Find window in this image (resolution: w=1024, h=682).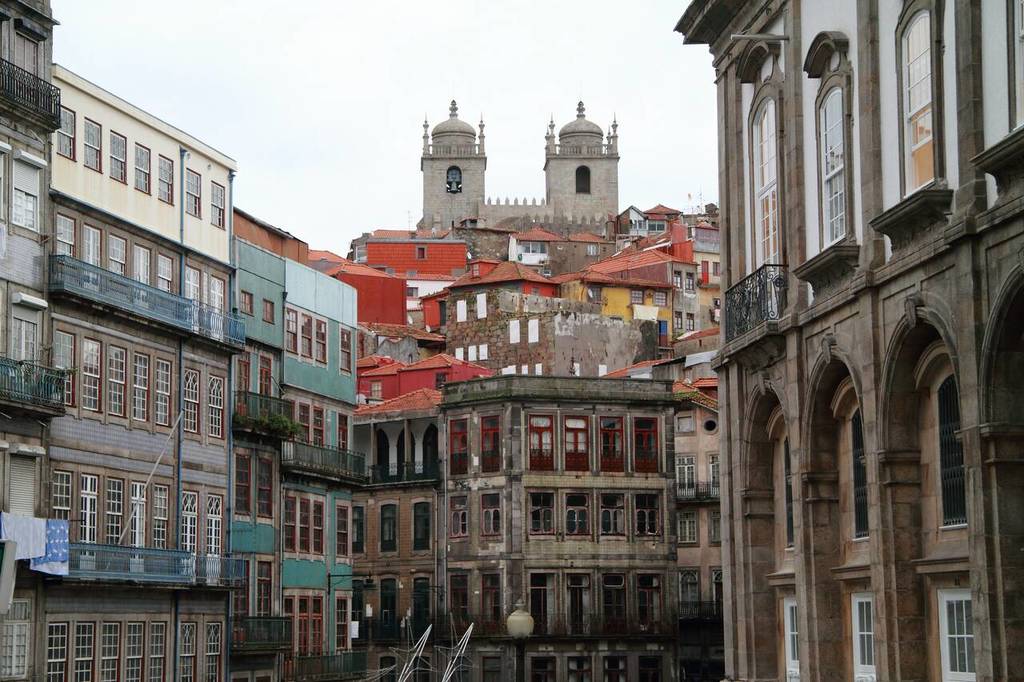
select_region(447, 575, 470, 589).
